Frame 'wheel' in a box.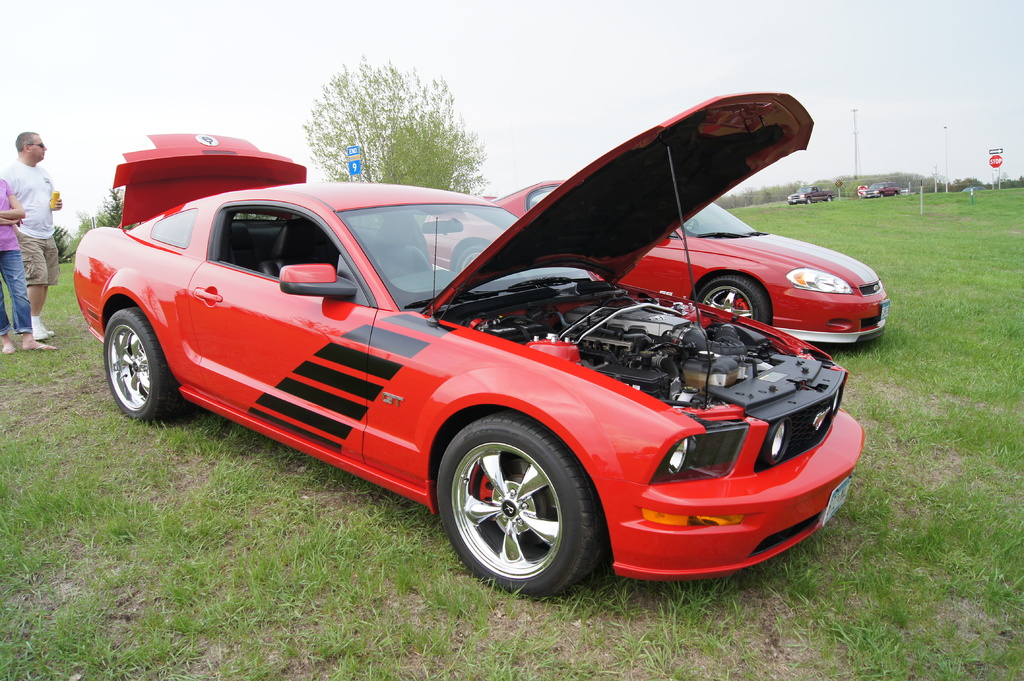
rect(102, 308, 178, 424).
